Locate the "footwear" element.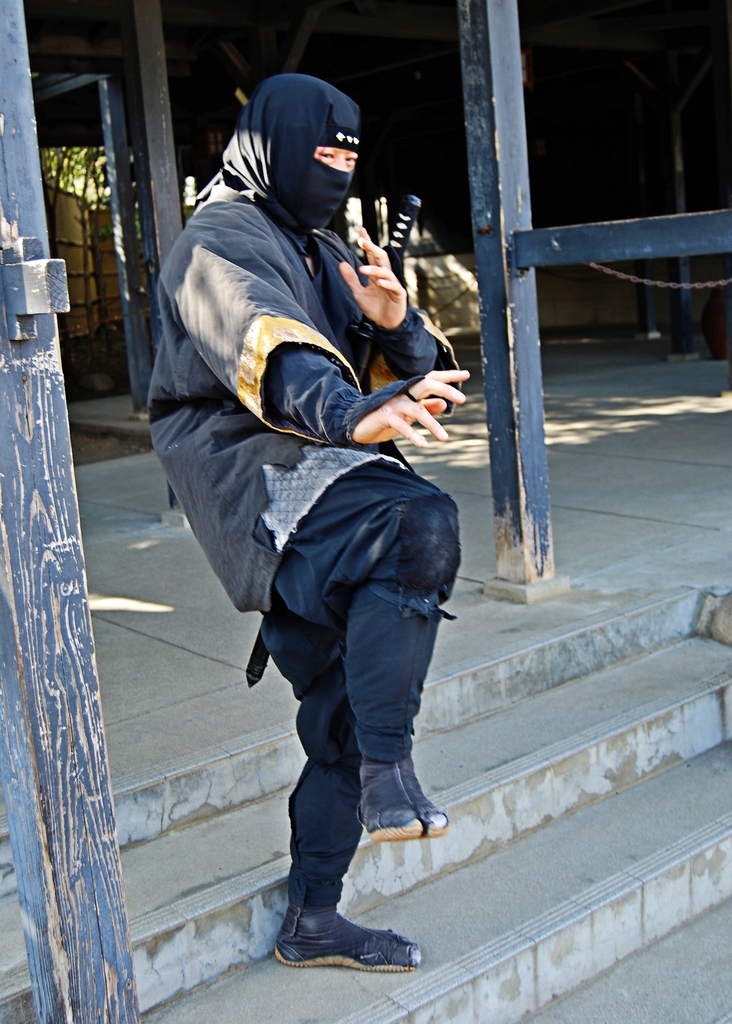
Element bbox: bbox=[354, 758, 443, 842].
